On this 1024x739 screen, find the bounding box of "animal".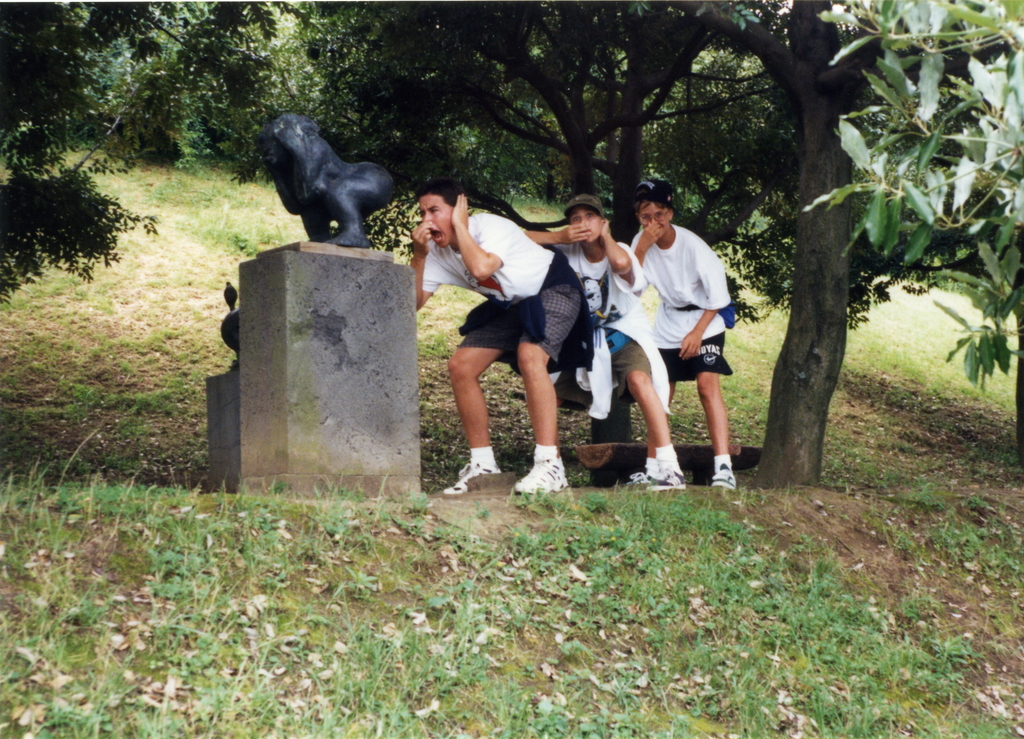
Bounding box: locate(248, 121, 396, 249).
